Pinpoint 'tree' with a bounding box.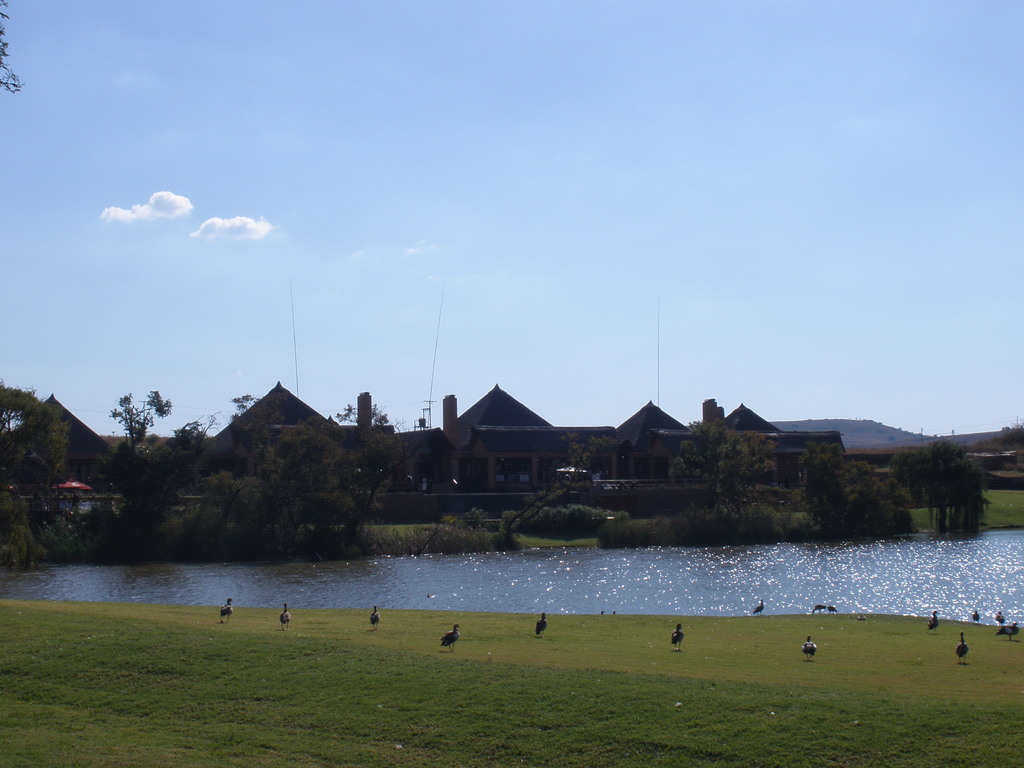
detection(75, 422, 204, 576).
